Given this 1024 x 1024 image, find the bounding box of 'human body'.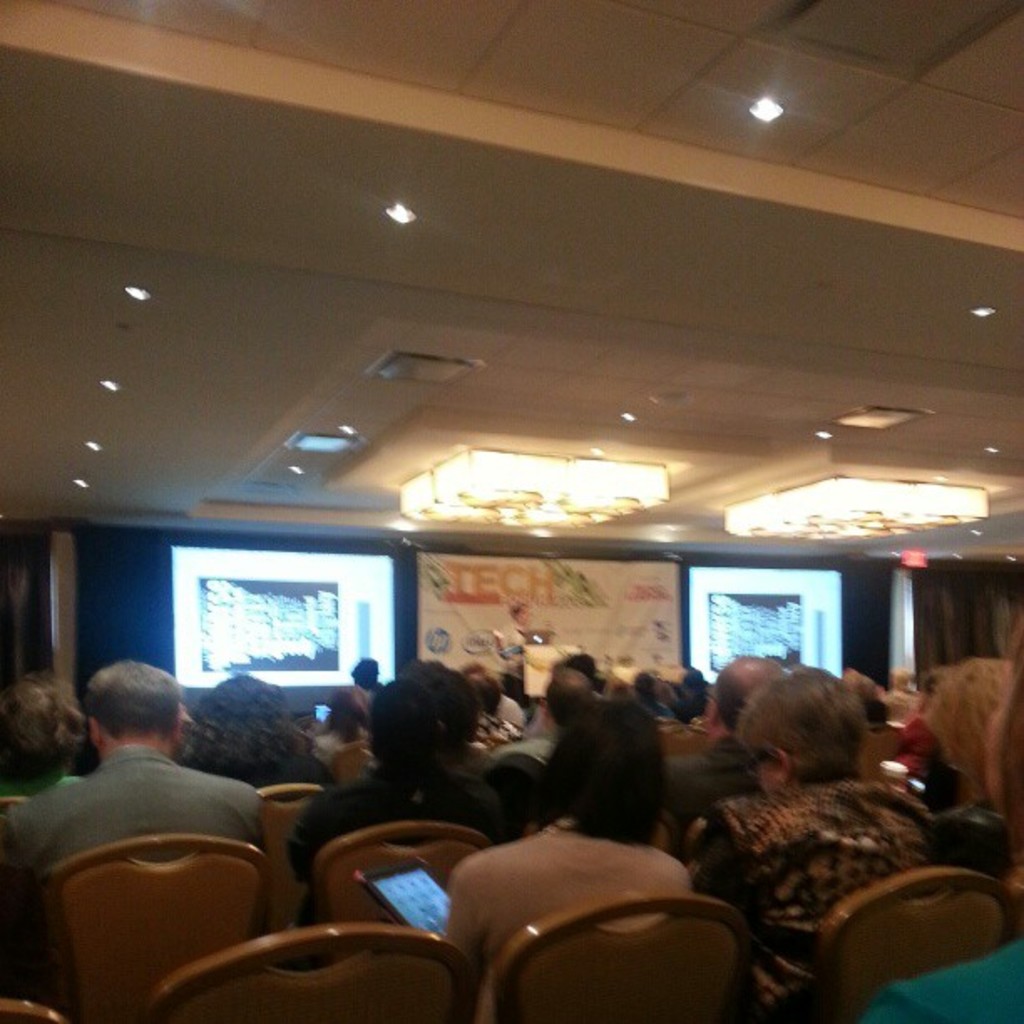
(440, 696, 693, 1022).
